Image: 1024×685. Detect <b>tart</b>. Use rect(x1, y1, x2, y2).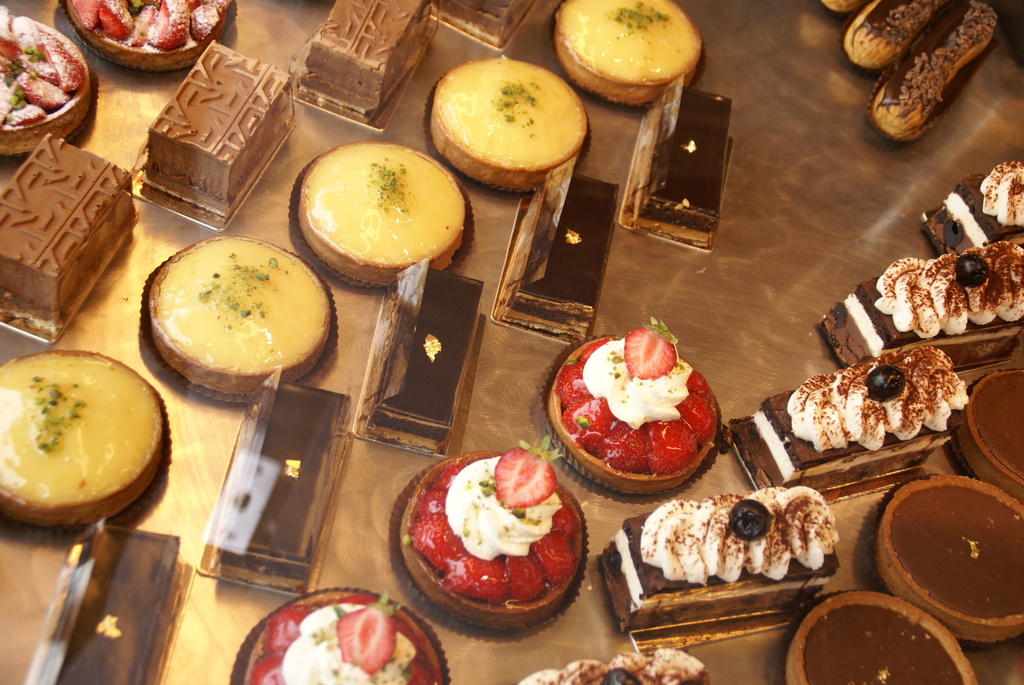
rect(291, 141, 476, 292).
